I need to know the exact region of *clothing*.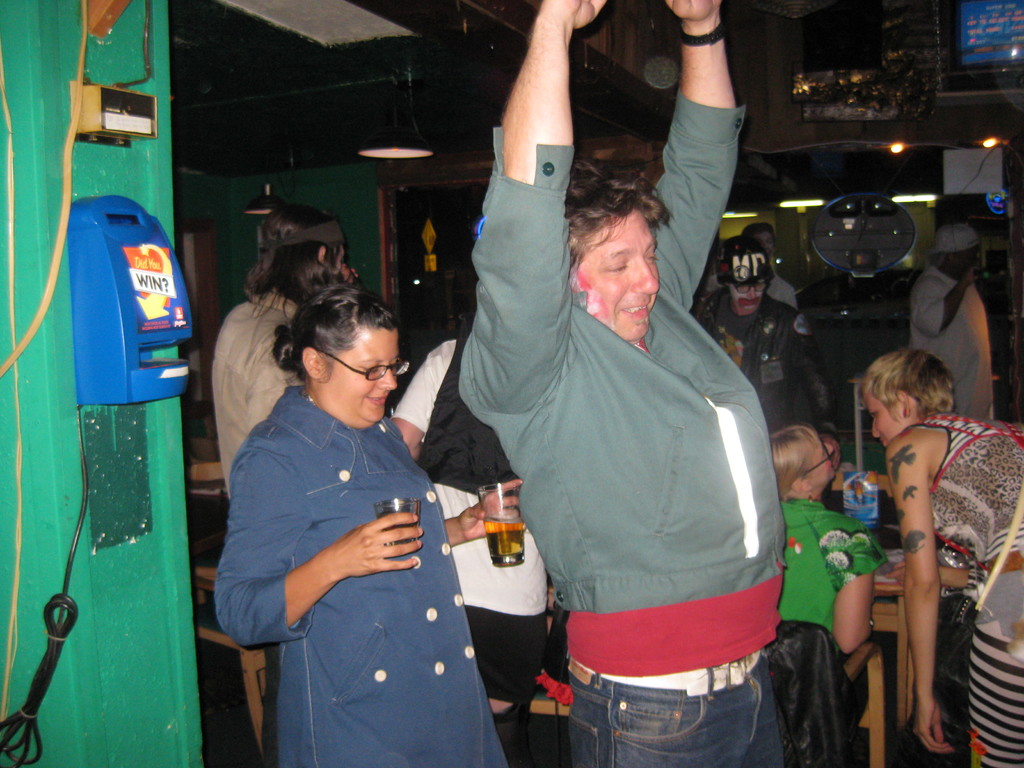
Region: [left=452, top=114, right=789, bottom=763].
